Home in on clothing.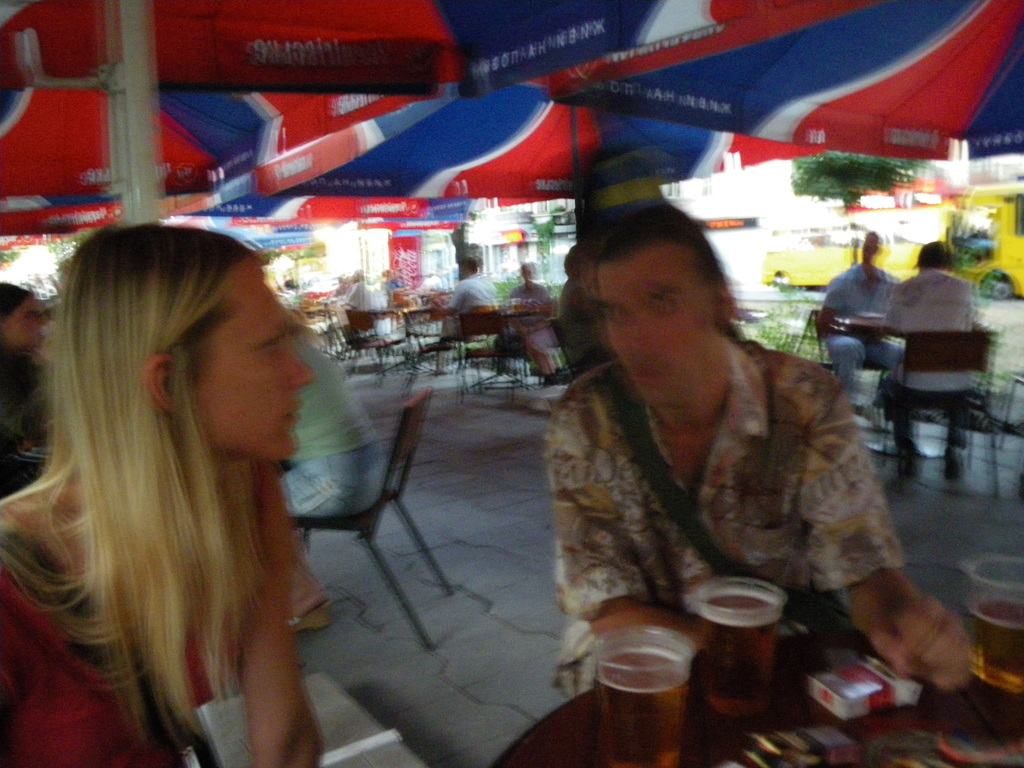
Homed in at 442, 273, 493, 377.
